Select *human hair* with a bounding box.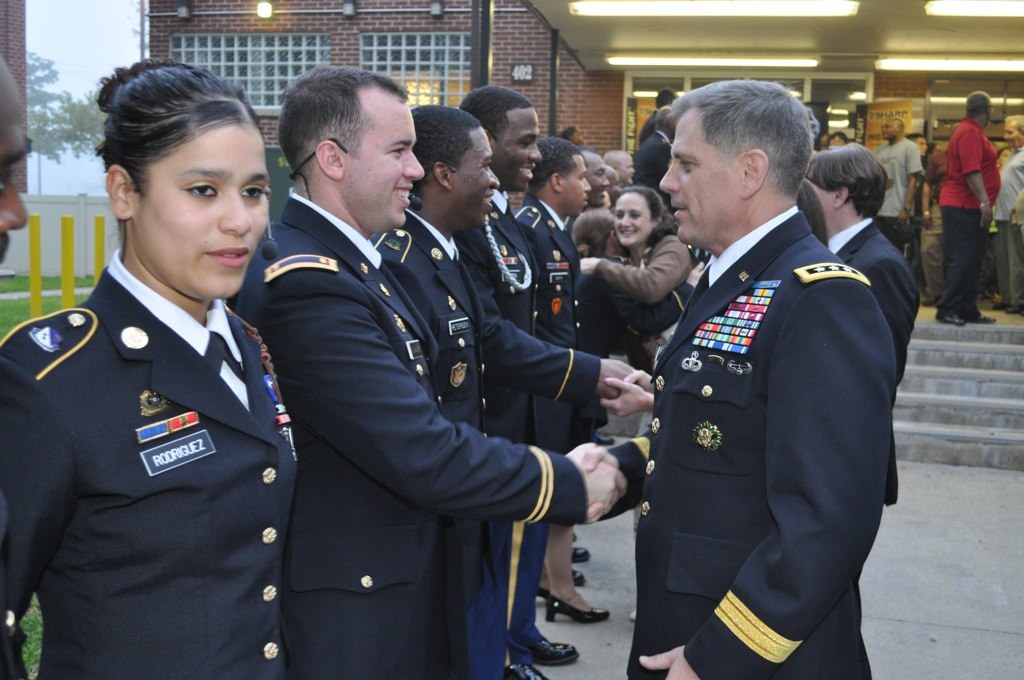
{"left": 410, "top": 105, "right": 484, "bottom": 184}.
